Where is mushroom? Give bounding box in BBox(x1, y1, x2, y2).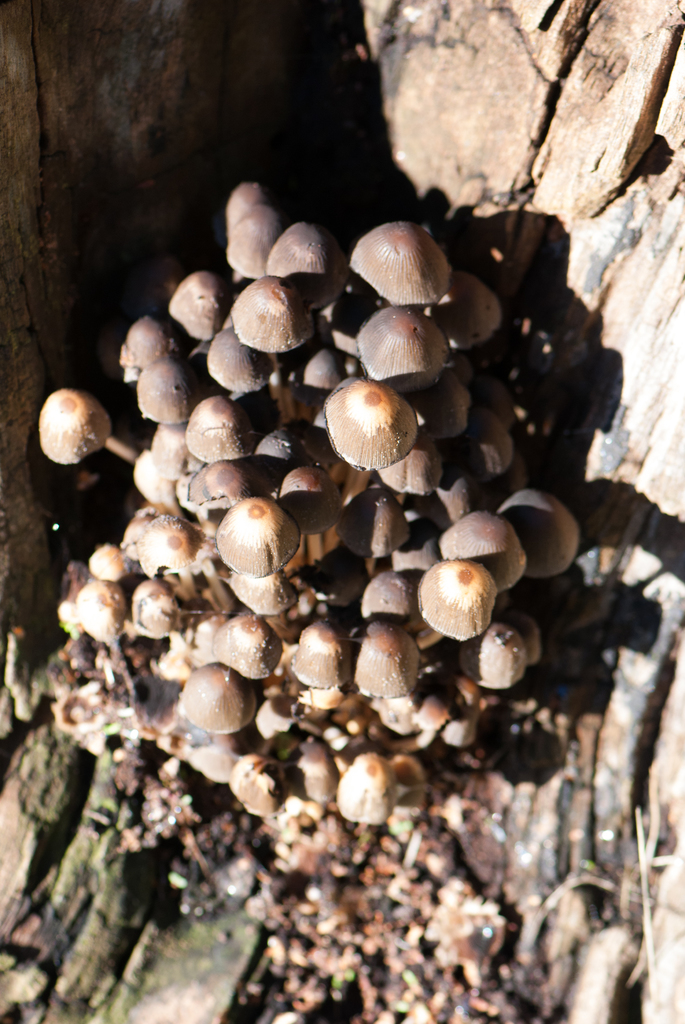
BBox(359, 567, 426, 636).
